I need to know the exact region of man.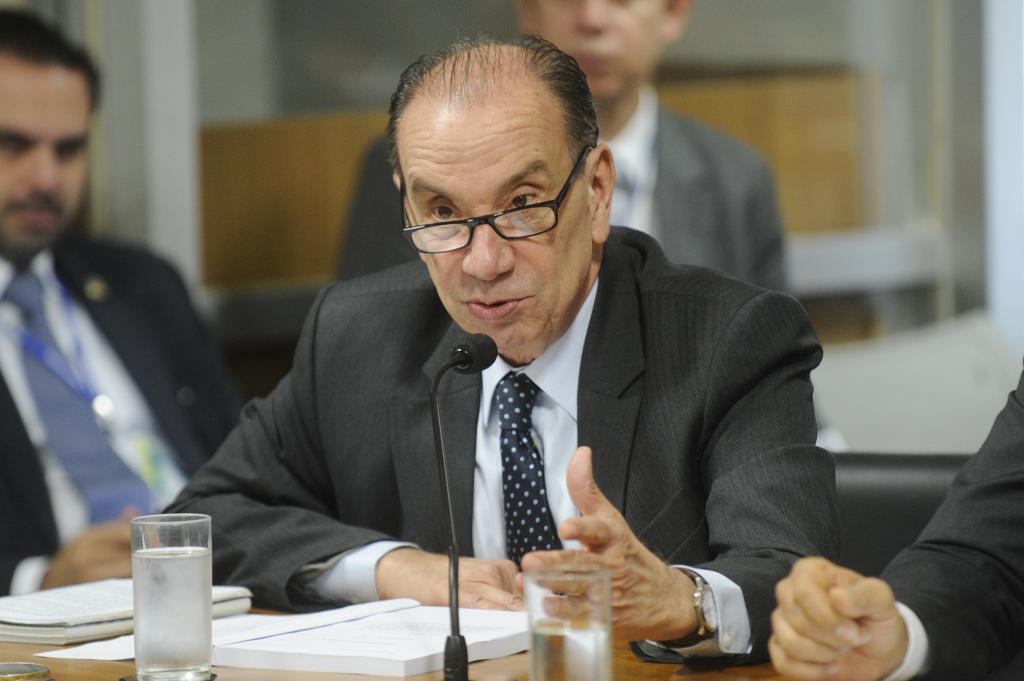
Region: bbox=[0, 23, 252, 589].
